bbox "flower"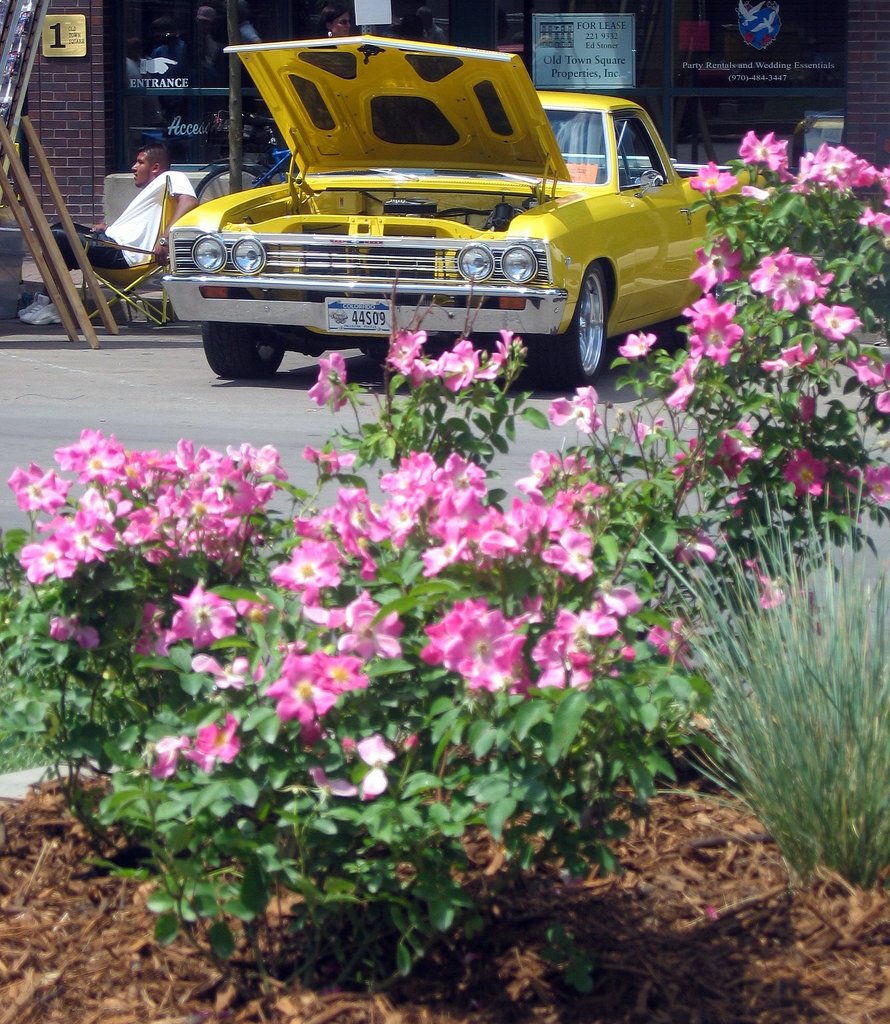
l=173, t=582, r=240, b=653
